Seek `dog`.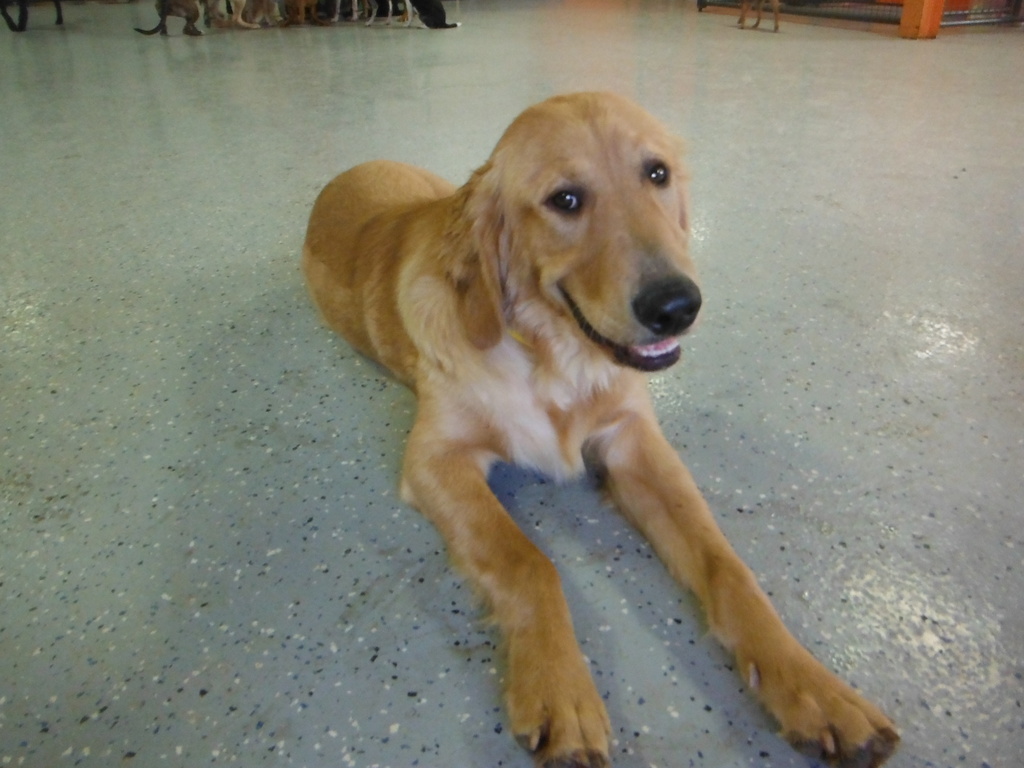
x1=302 y1=89 x2=900 y2=767.
